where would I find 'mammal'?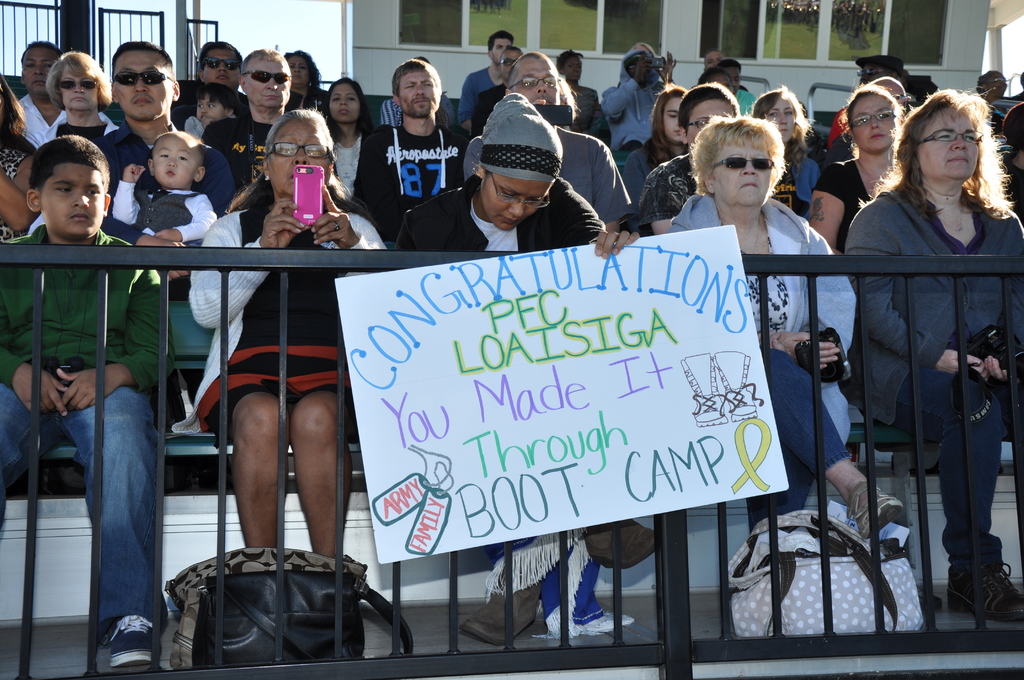
At x1=752, y1=83, x2=823, y2=218.
